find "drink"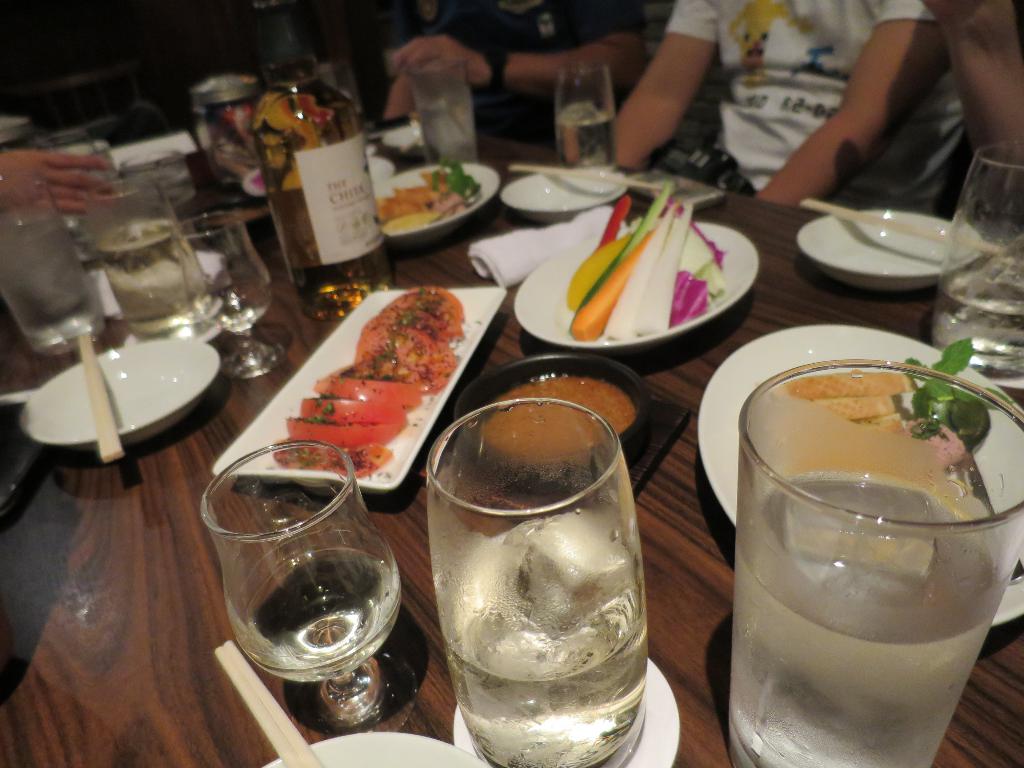
Rect(419, 371, 672, 765)
